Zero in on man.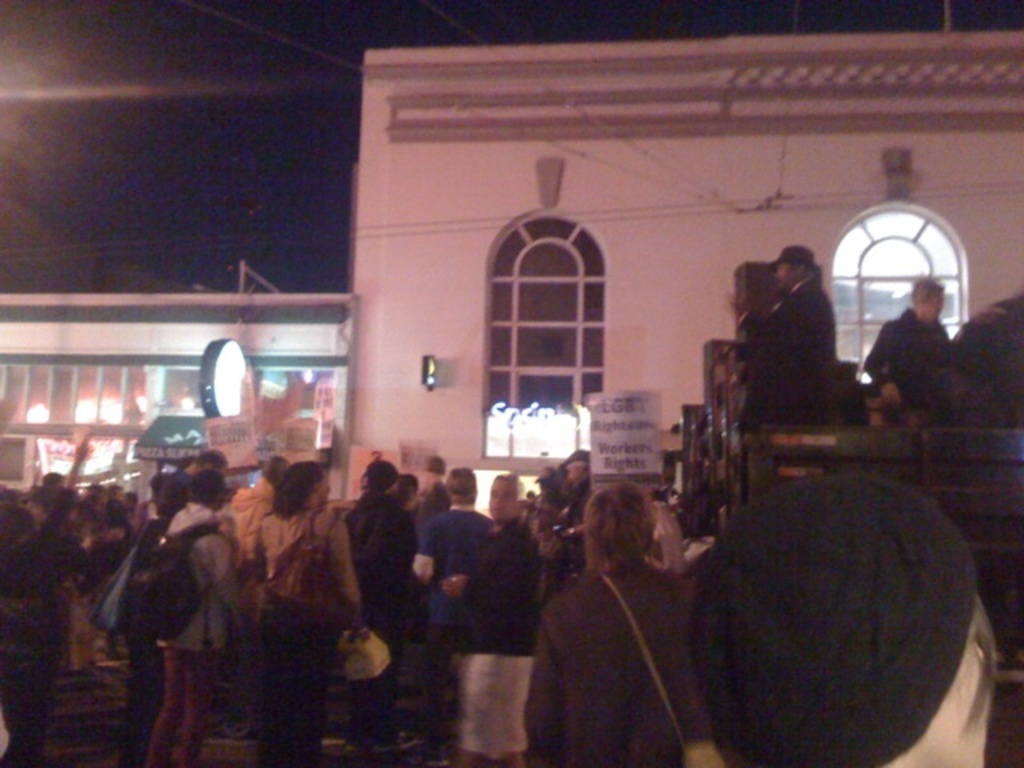
Zeroed in: 342,458,414,755.
